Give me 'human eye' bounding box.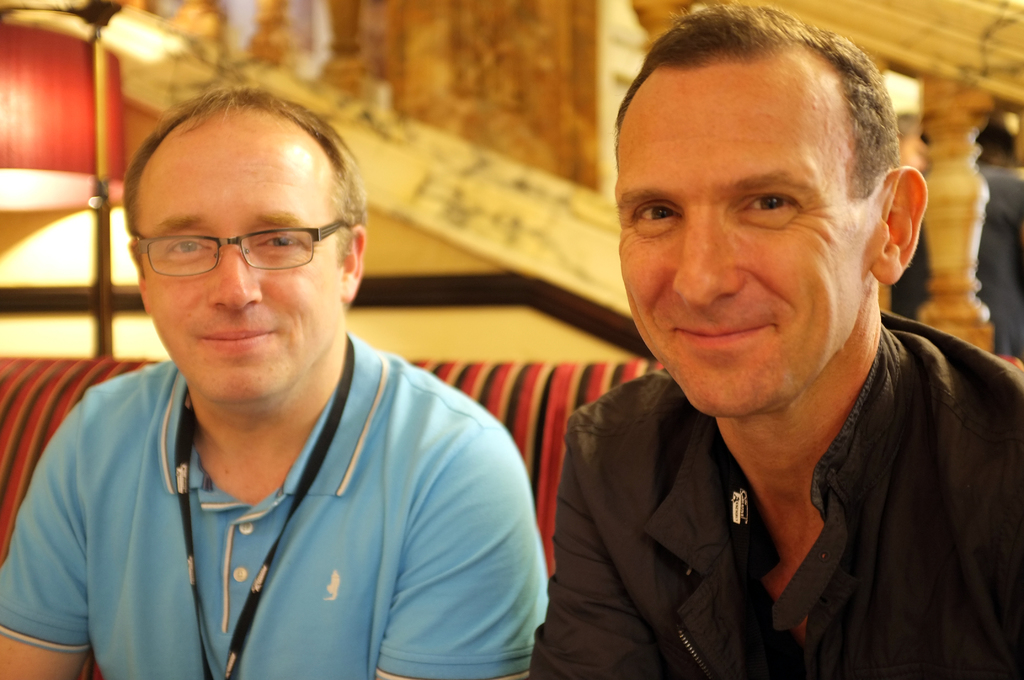
rect(248, 227, 303, 263).
